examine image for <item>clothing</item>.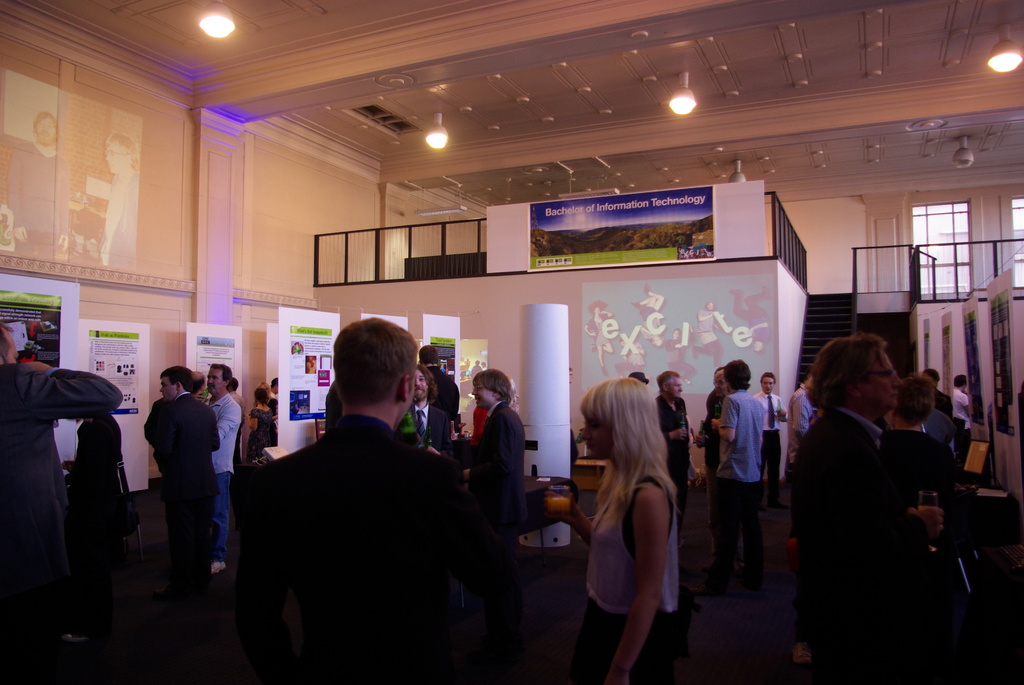
Examination result: <box>698,392,736,463</box>.
